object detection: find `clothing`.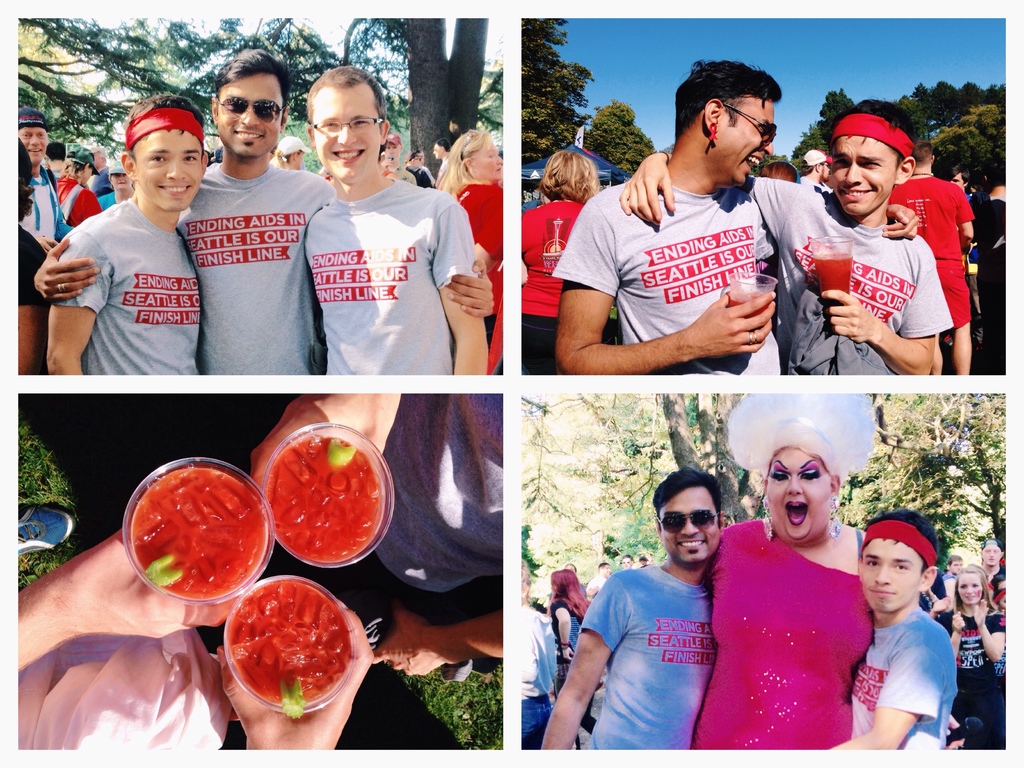
[x1=380, y1=395, x2=504, y2=592].
